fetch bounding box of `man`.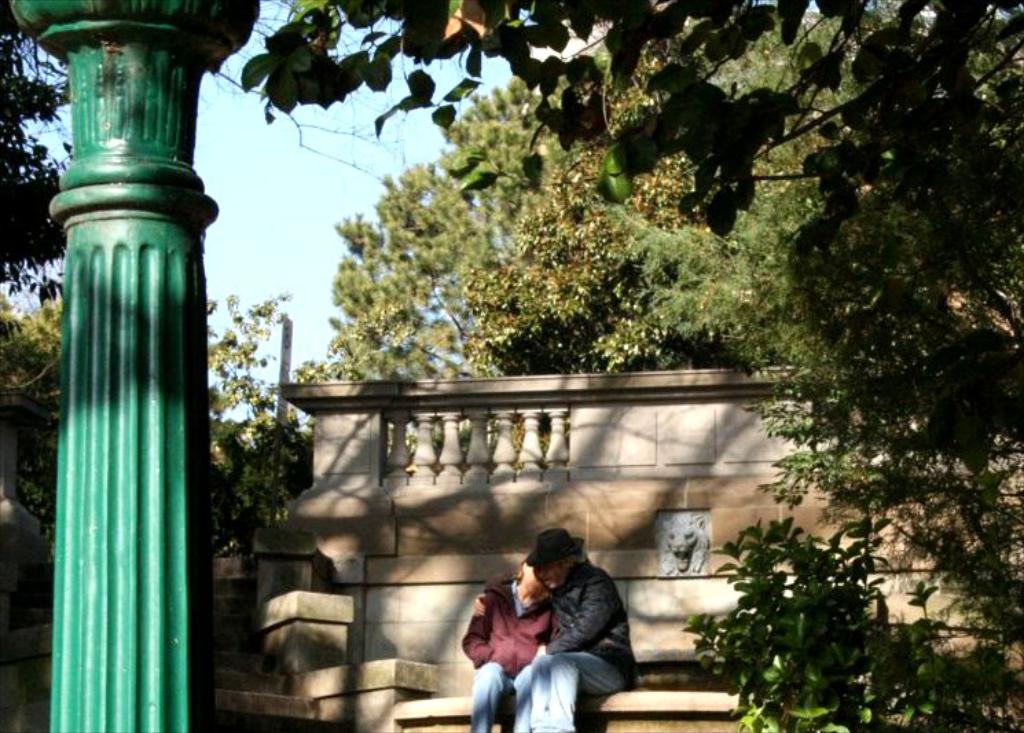
Bbox: left=476, top=534, right=657, bottom=732.
